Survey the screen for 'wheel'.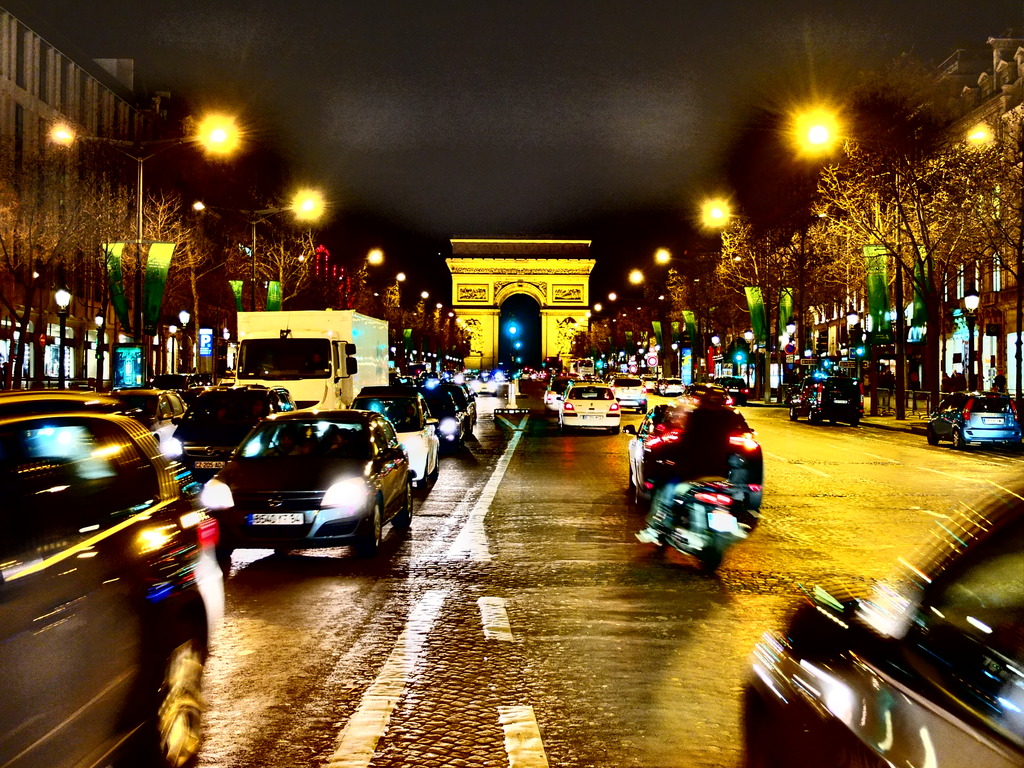
Survey found: [636, 484, 650, 509].
